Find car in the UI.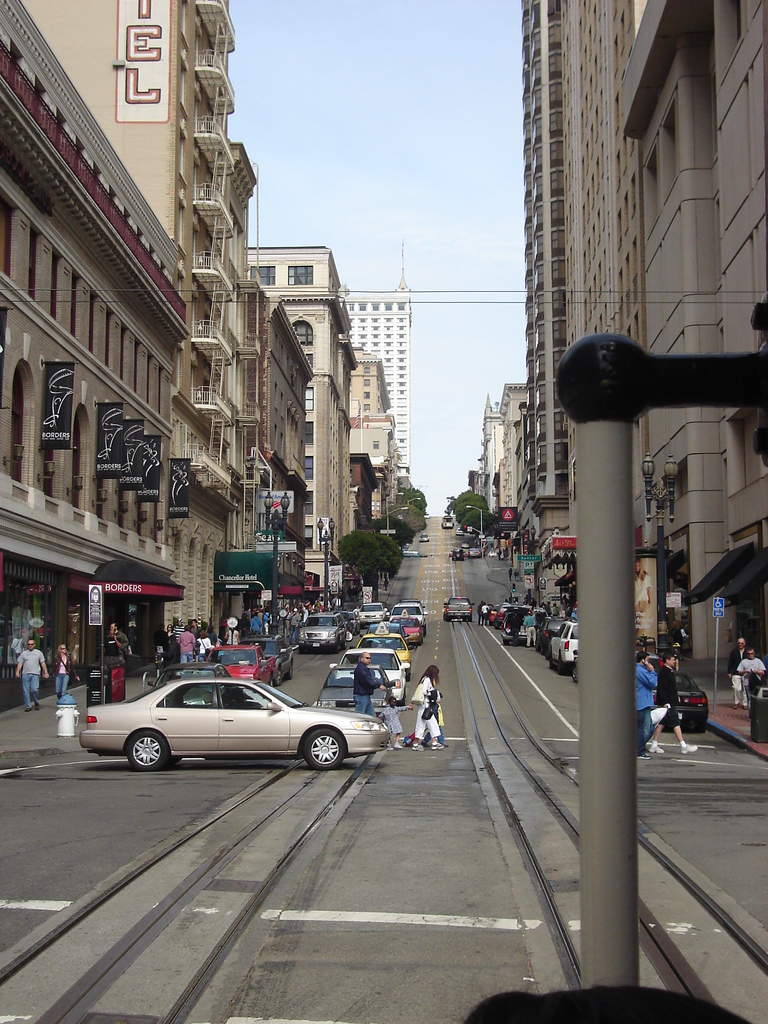
UI element at crop(415, 529, 432, 545).
